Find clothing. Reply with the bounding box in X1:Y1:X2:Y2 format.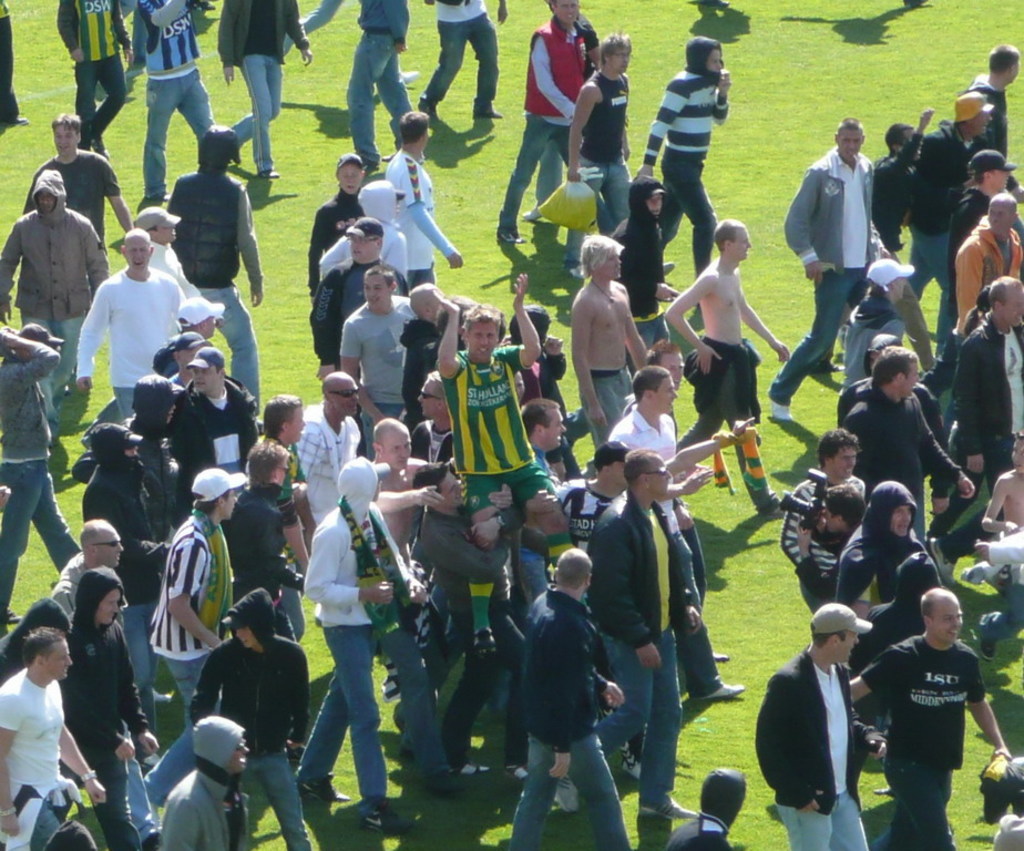
844:380:959:509.
